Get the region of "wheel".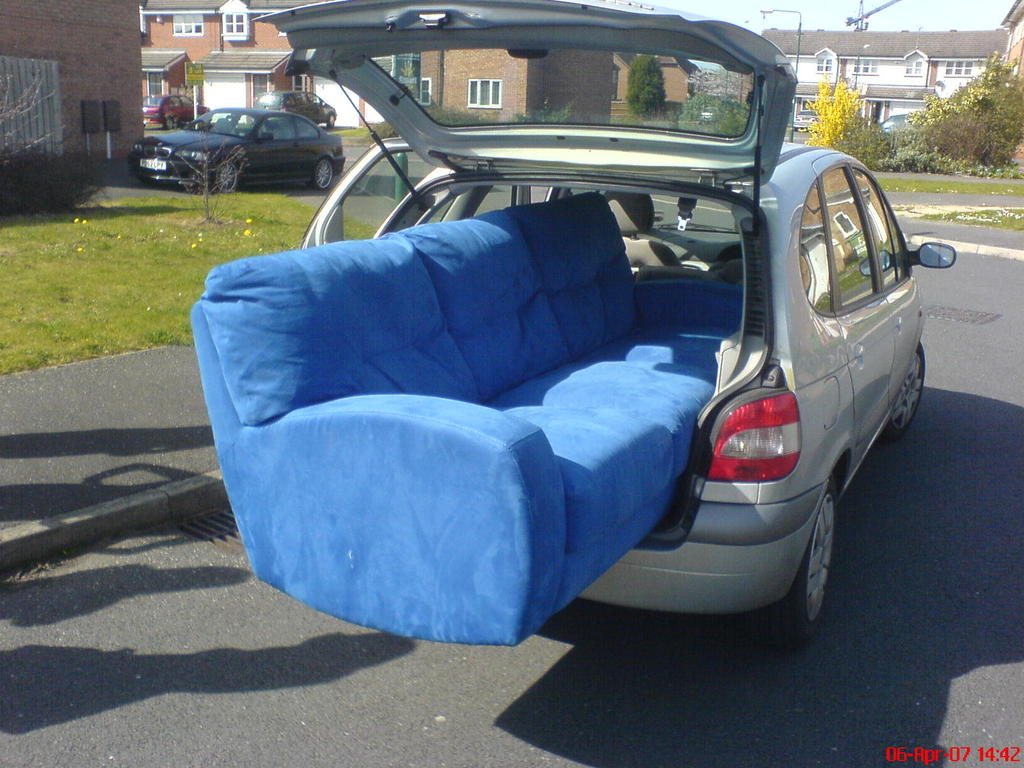
211:162:243:195.
